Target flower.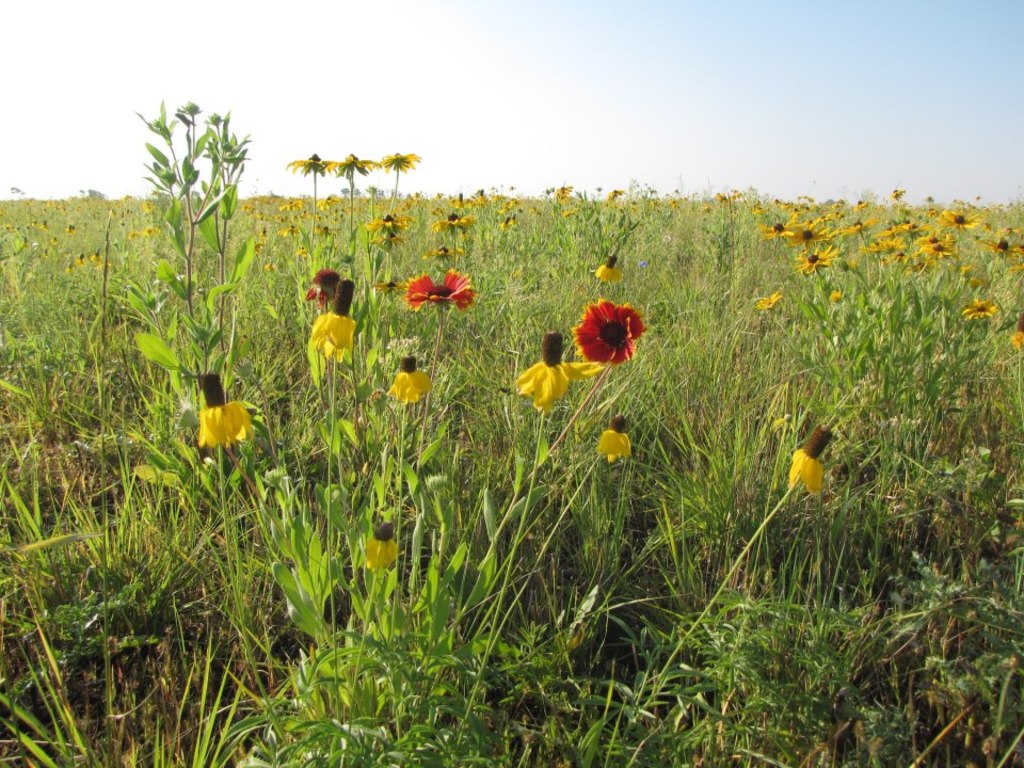
Target region: [left=290, top=155, right=340, bottom=175].
